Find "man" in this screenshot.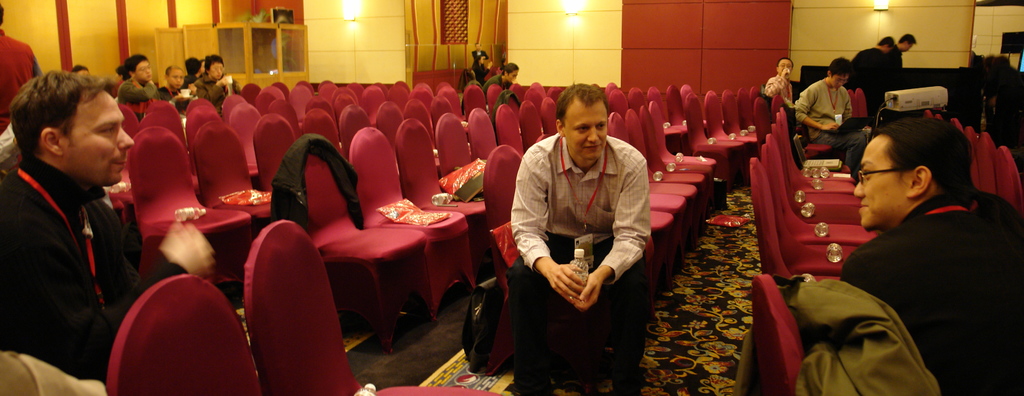
The bounding box for "man" is bbox=(848, 35, 888, 120).
